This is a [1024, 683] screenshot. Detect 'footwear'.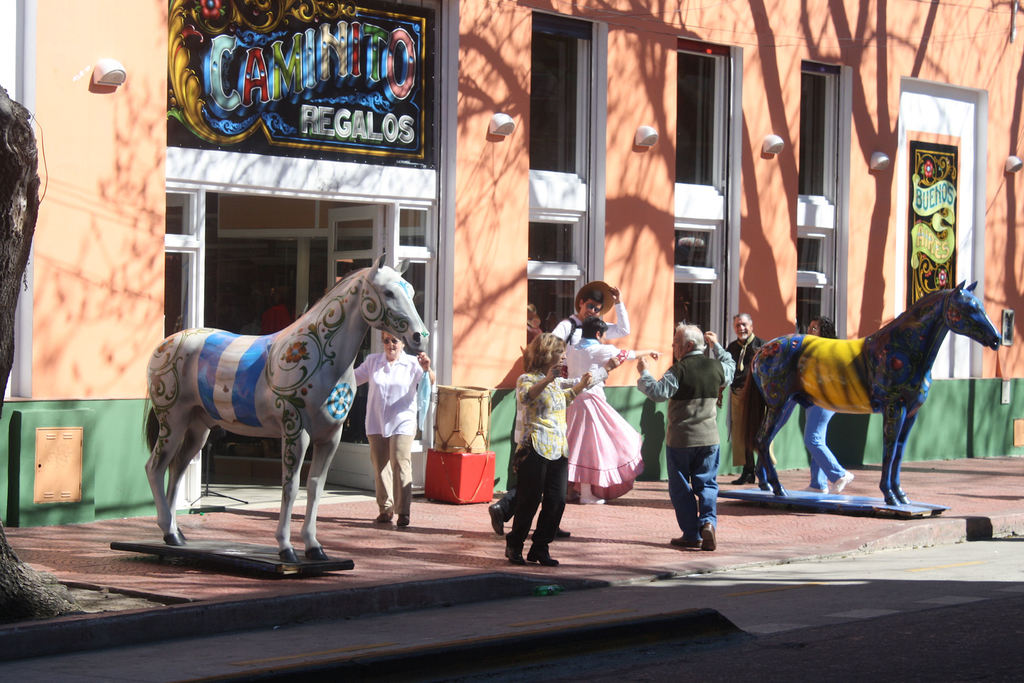
[x1=374, y1=513, x2=394, y2=521].
